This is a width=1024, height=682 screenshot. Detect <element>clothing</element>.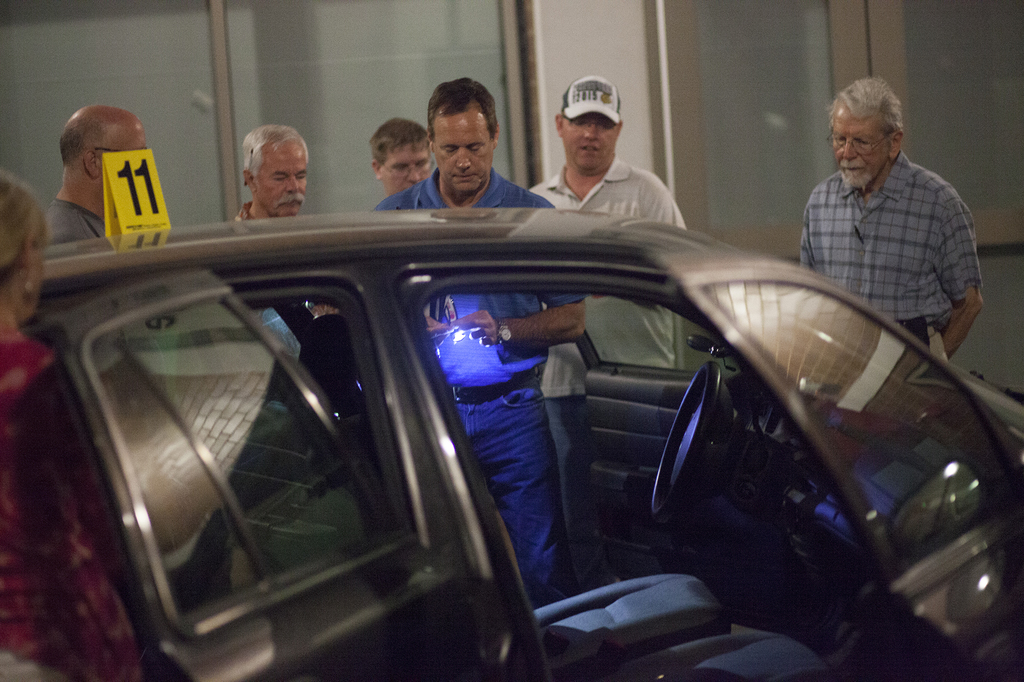
bbox(525, 151, 690, 590).
